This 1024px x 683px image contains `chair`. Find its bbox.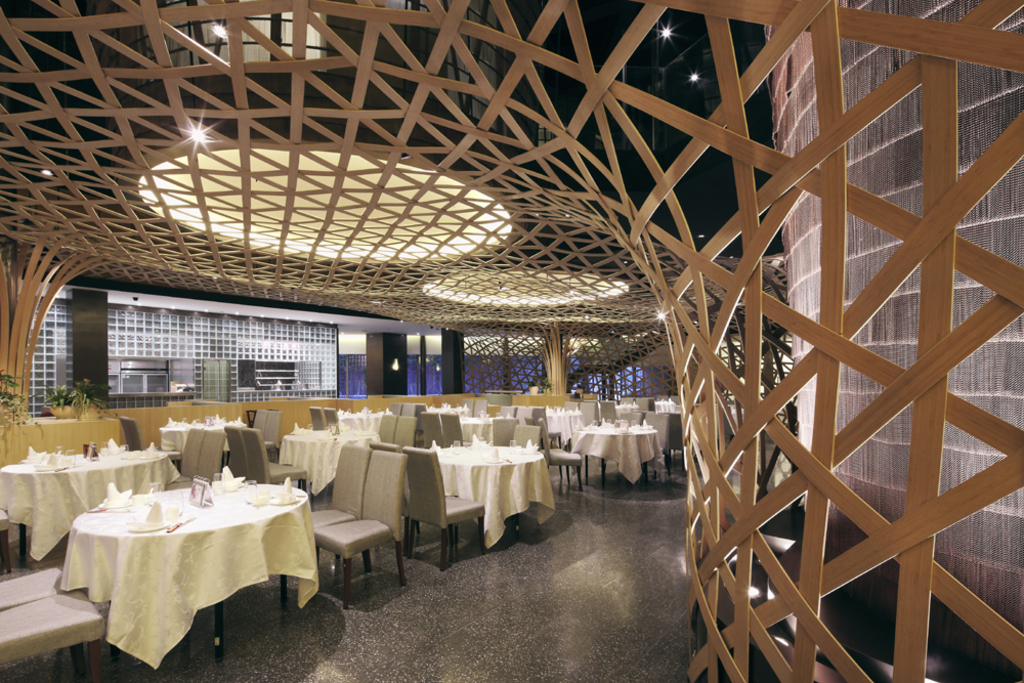
Rect(396, 442, 486, 573).
